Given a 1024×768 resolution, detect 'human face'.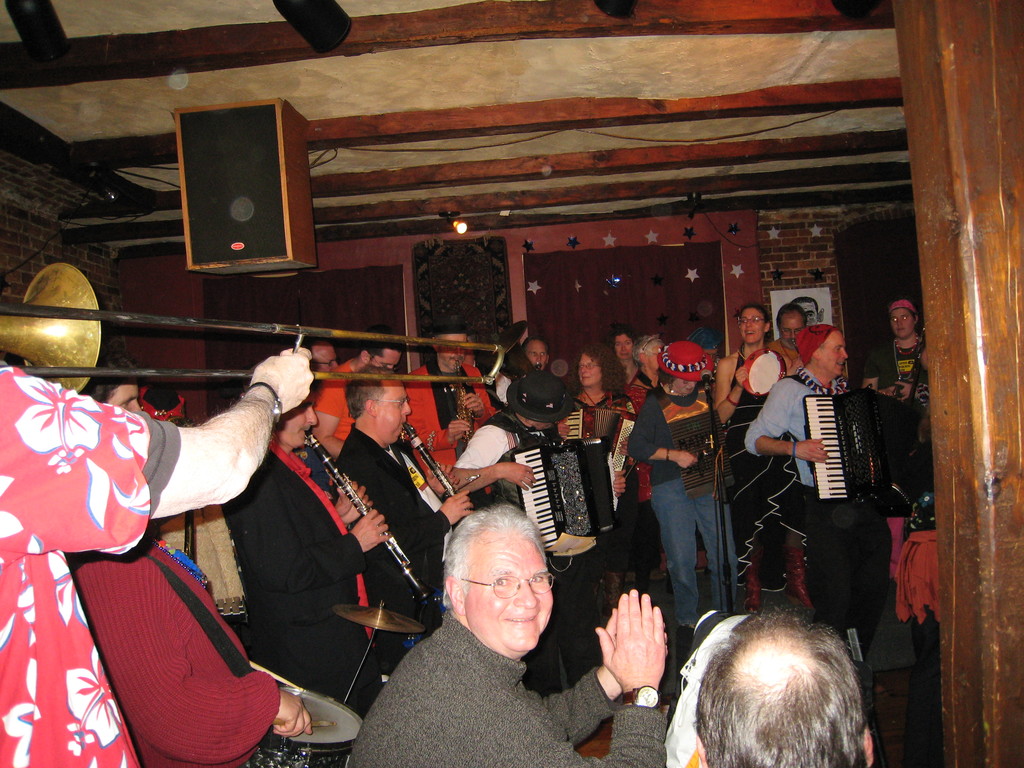
{"left": 274, "top": 387, "right": 324, "bottom": 452}.
